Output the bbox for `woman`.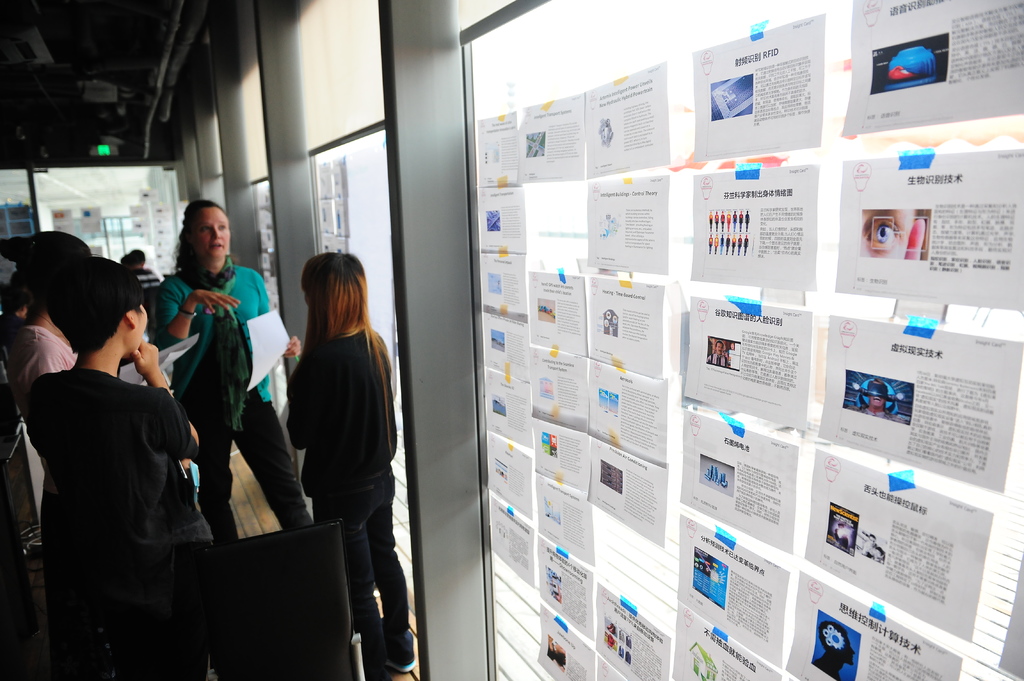
x1=24, y1=259, x2=216, y2=680.
